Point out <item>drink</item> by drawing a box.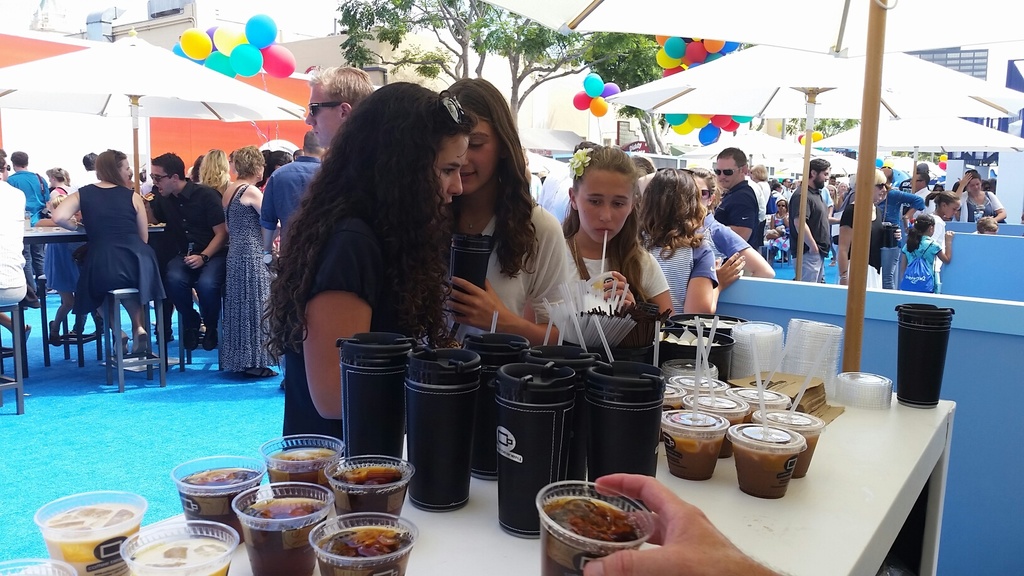
(x1=174, y1=454, x2=260, y2=544).
